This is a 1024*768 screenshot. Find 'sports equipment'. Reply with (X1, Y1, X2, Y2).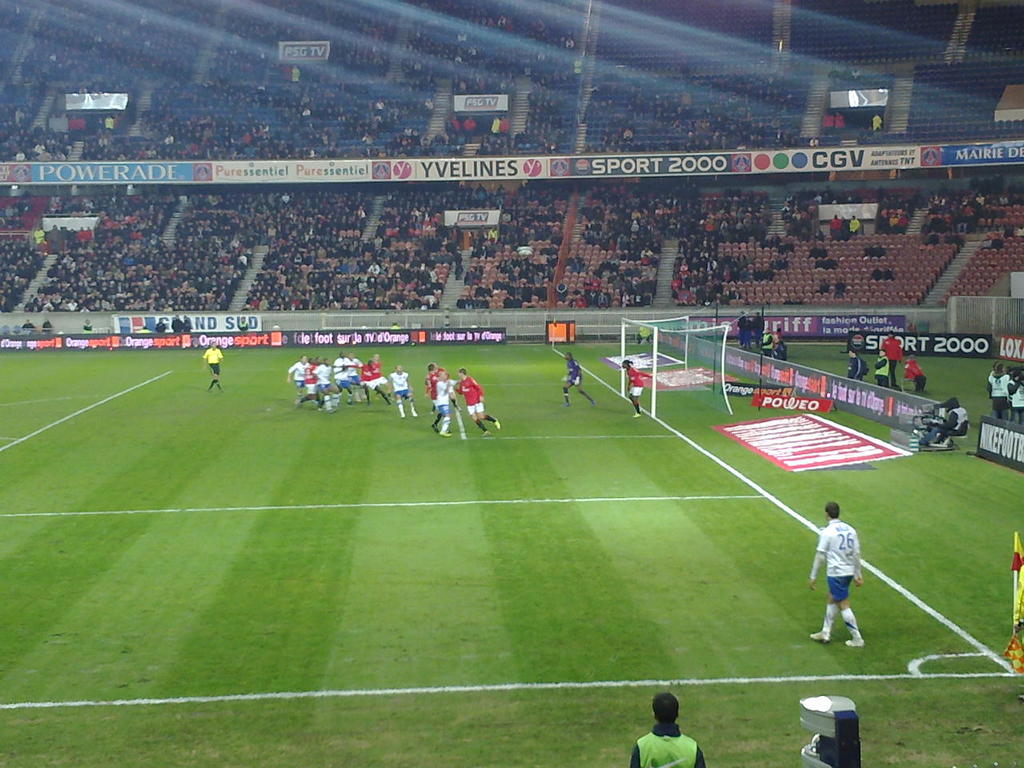
(809, 629, 831, 641).
